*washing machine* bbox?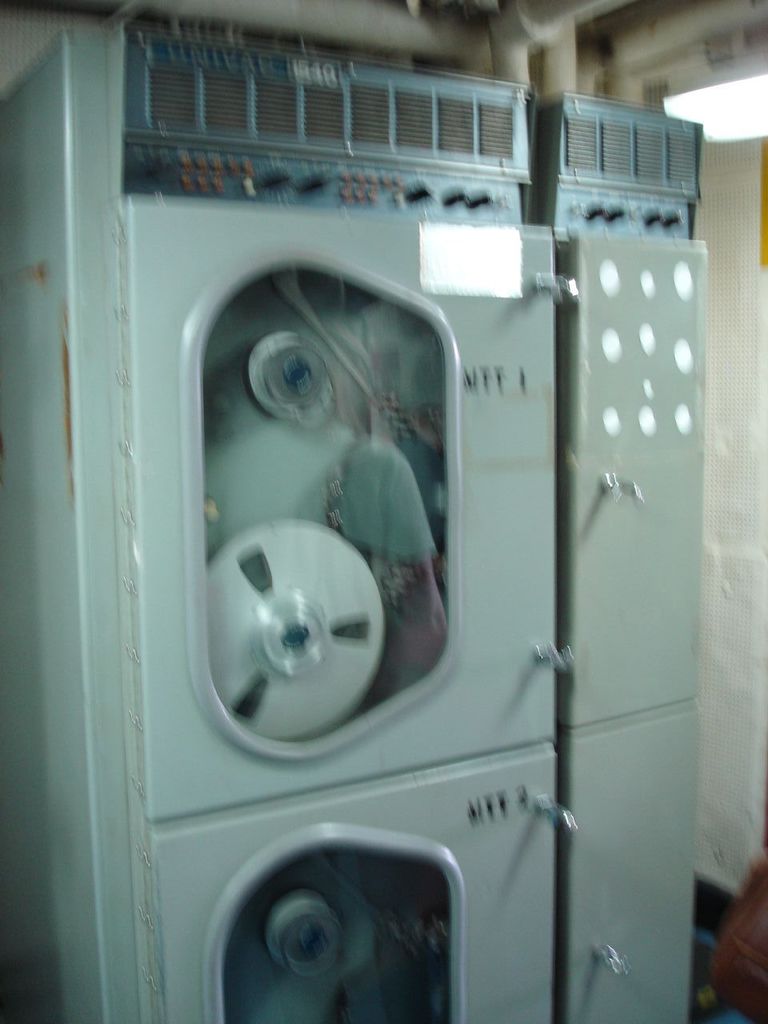
<bbox>0, 27, 707, 1023</bbox>
